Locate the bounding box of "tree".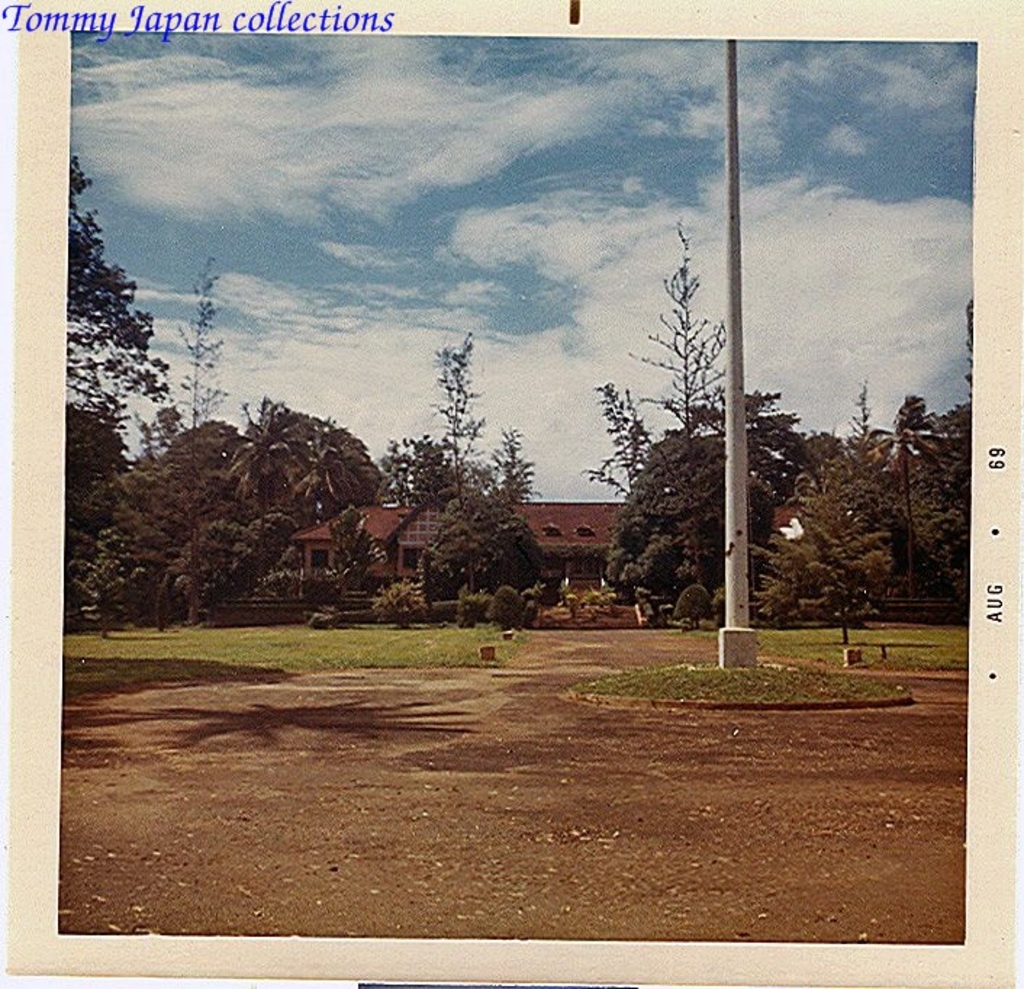
Bounding box: 81:418:242:637.
